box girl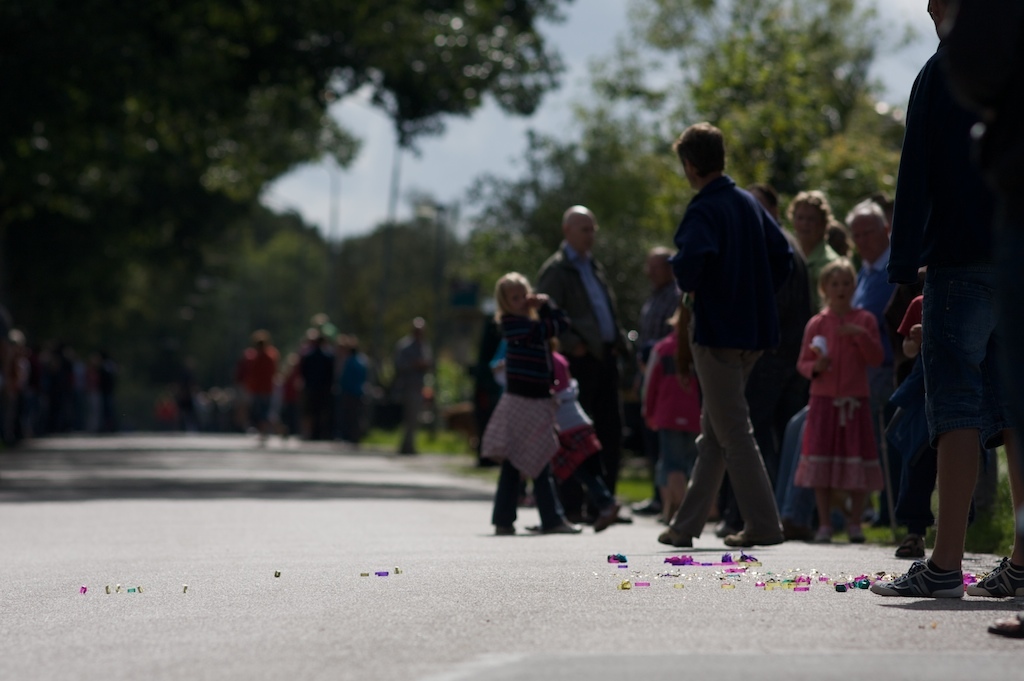
crop(792, 255, 885, 545)
